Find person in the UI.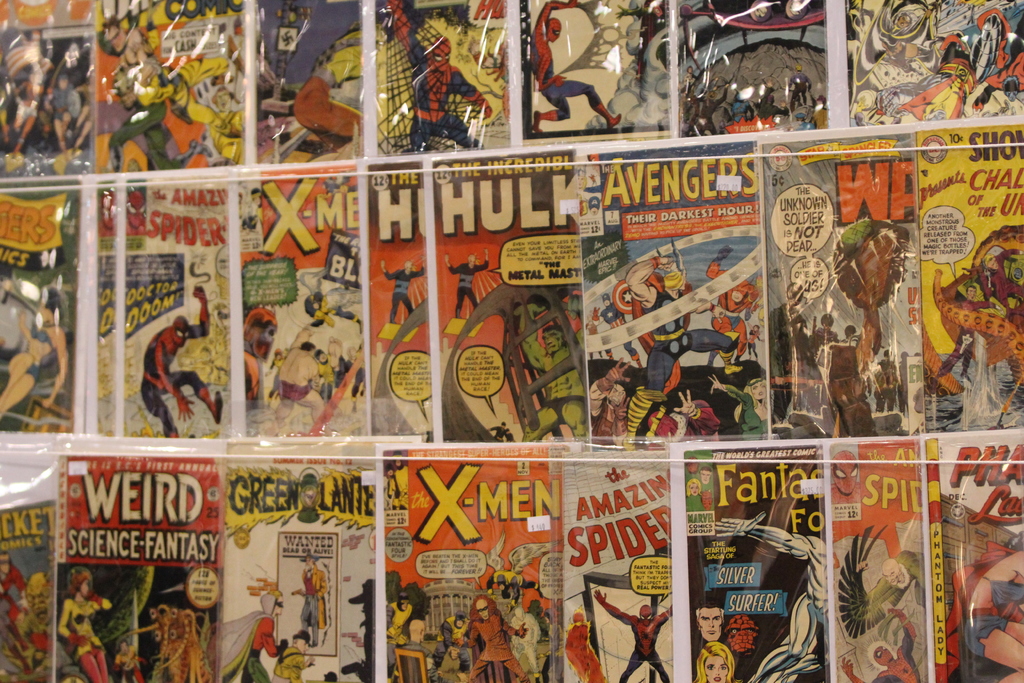
UI element at <box>240,304,278,425</box>.
